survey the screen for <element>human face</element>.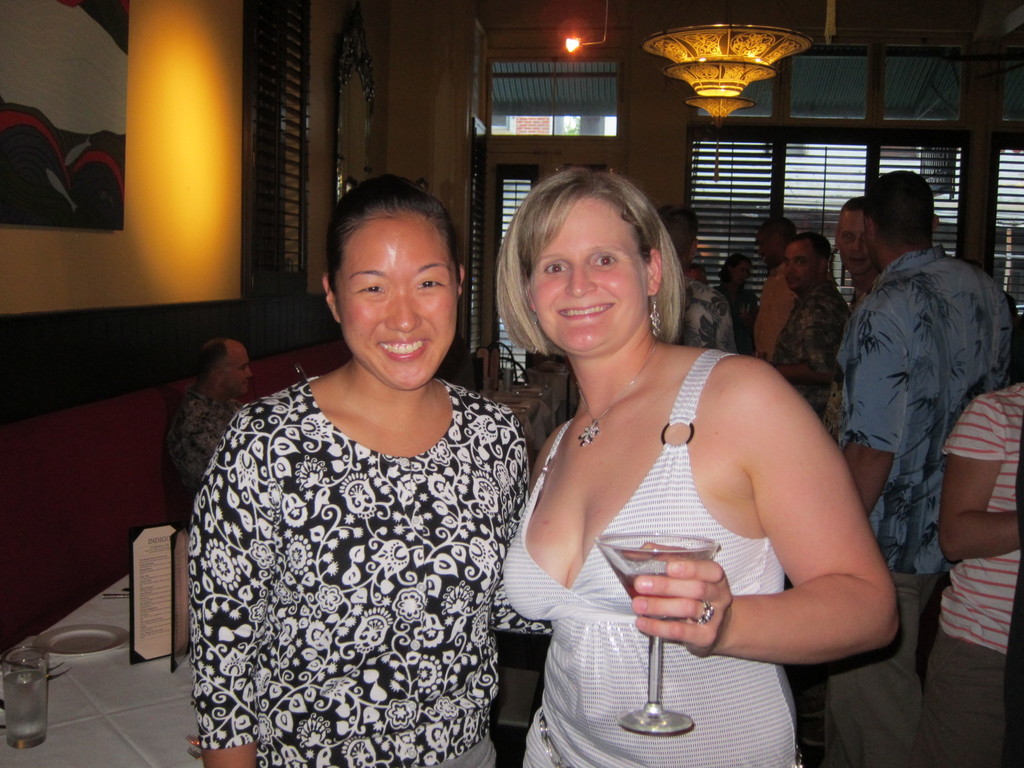
Survey found: <bbox>333, 208, 457, 392</bbox>.
